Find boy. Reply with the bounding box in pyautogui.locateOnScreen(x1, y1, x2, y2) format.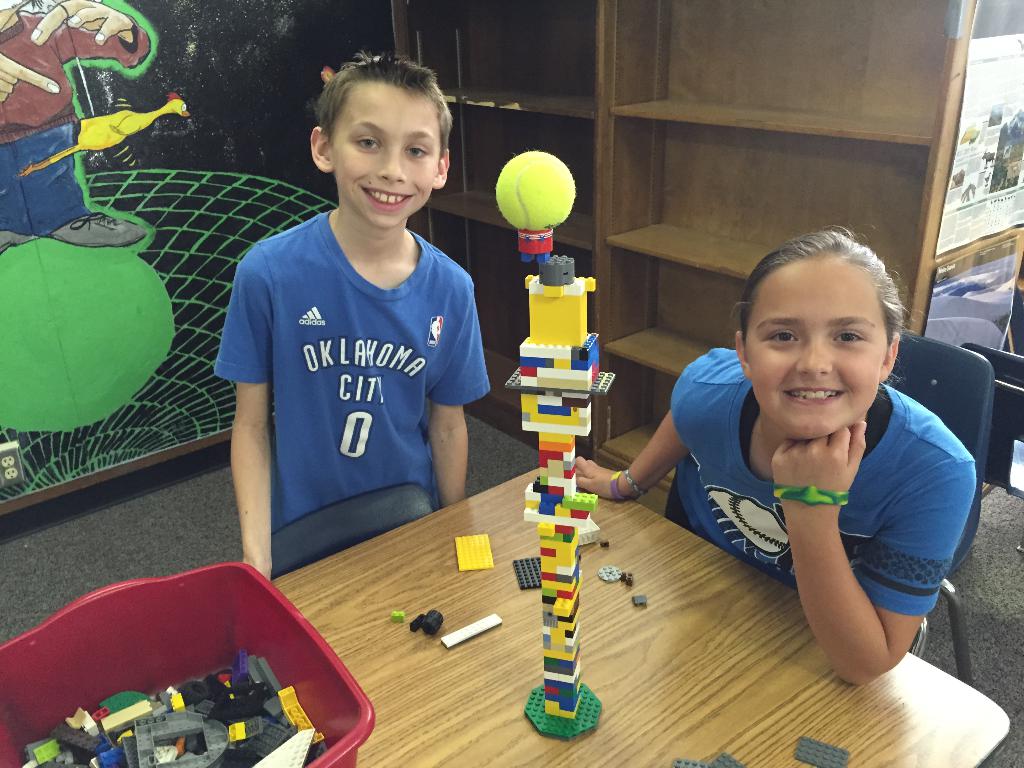
pyautogui.locateOnScreen(214, 41, 488, 591).
